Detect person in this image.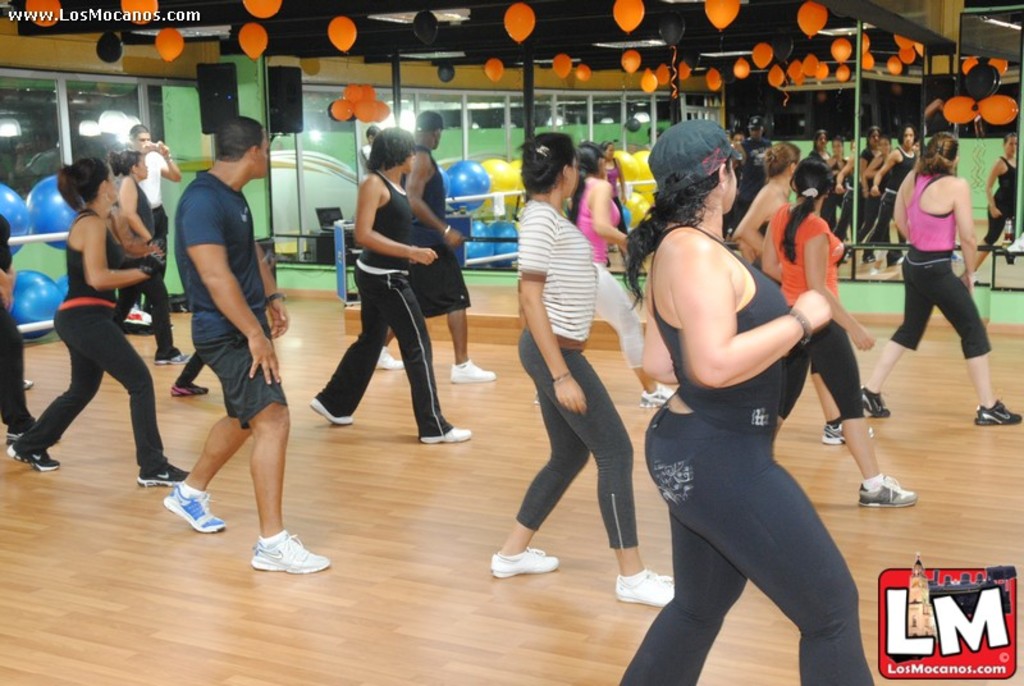
Detection: (155,118,326,572).
